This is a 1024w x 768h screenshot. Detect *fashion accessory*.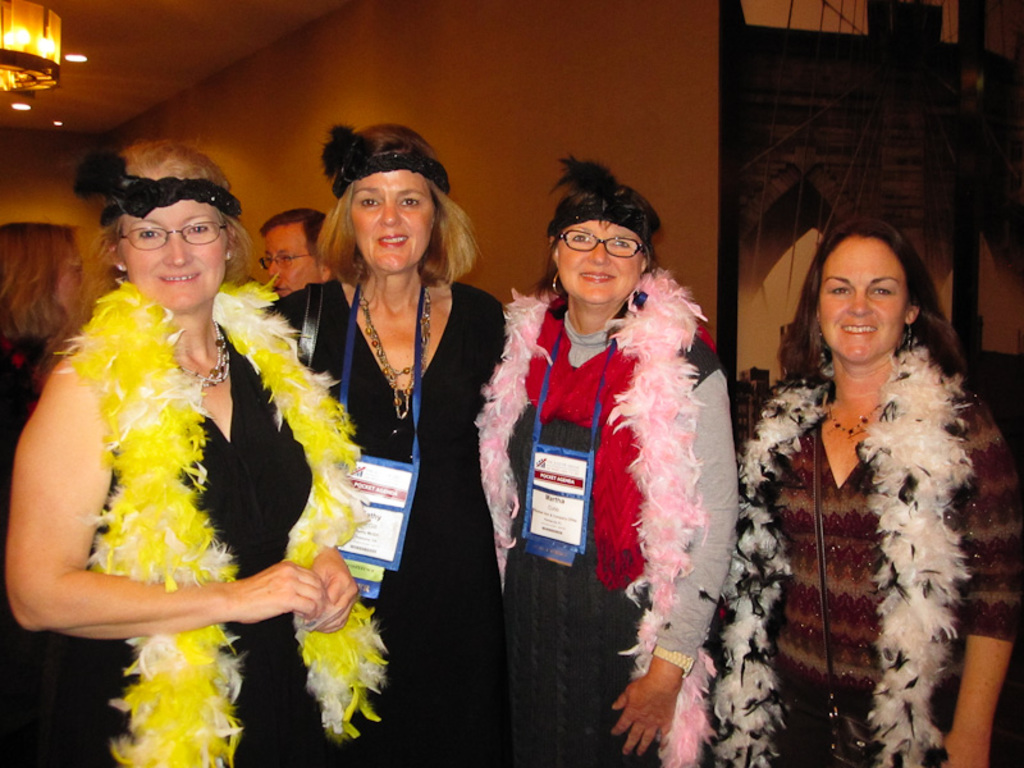
{"left": 520, "top": 294, "right": 648, "bottom": 570}.
